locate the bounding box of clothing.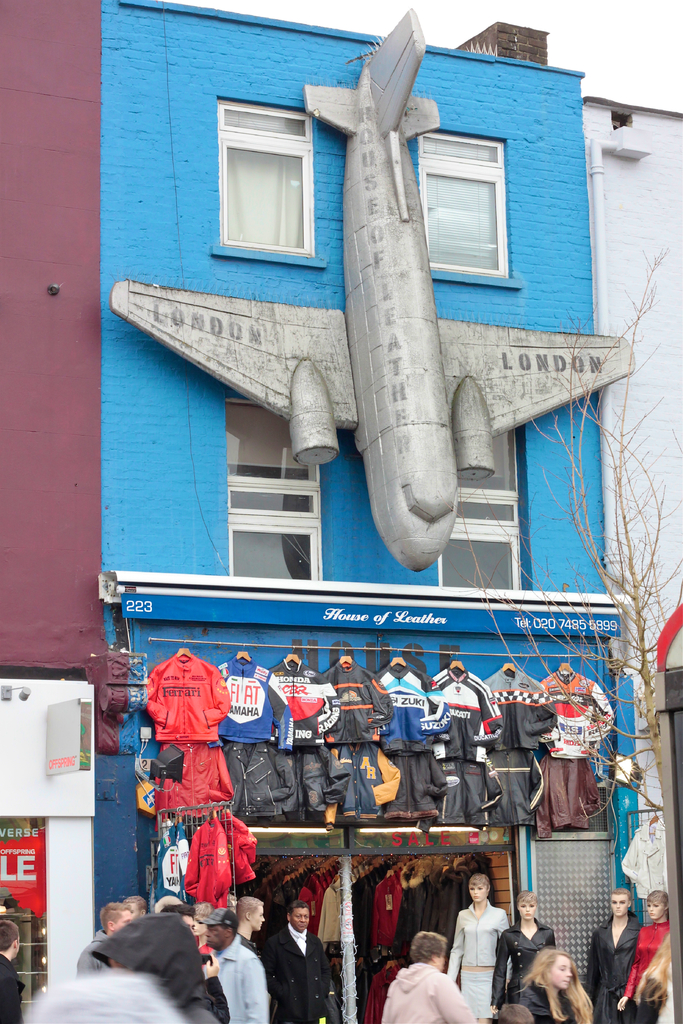
Bounding box: region(626, 920, 670, 1023).
